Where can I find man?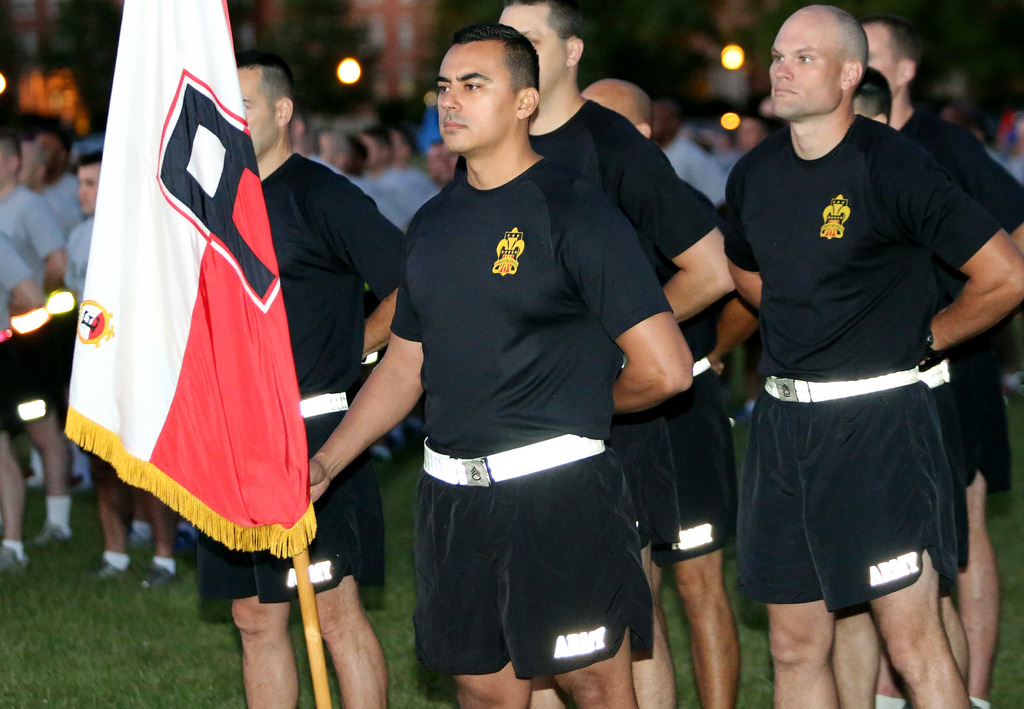
You can find it at l=493, t=0, r=735, b=708.
